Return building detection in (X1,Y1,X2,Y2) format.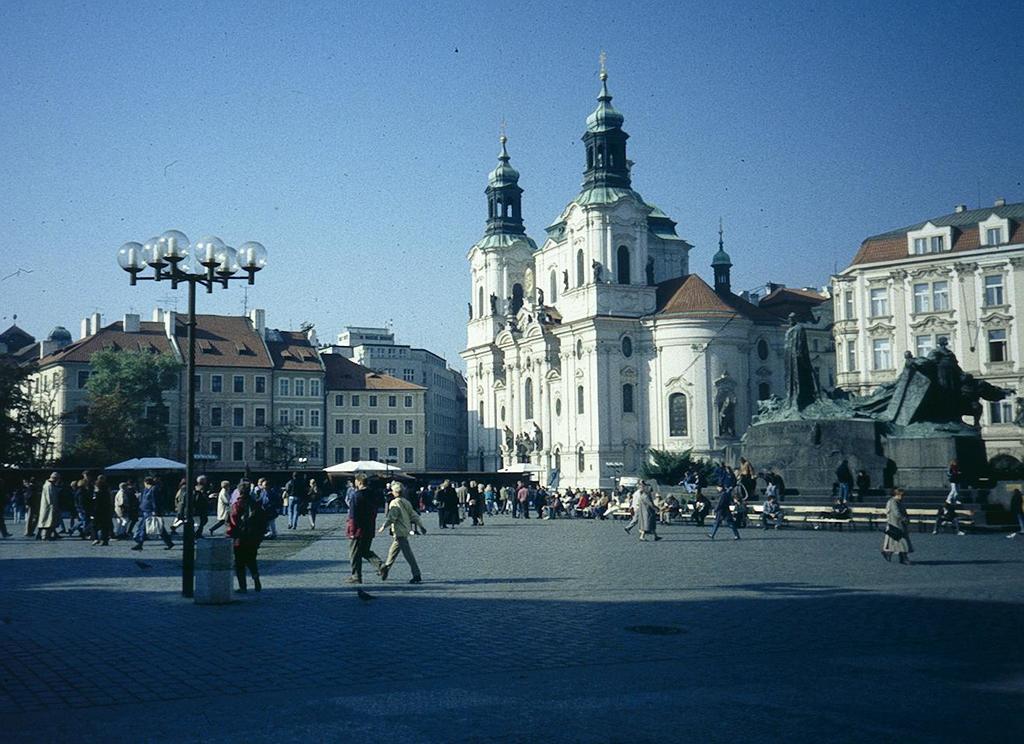
(316,328,466,473).
